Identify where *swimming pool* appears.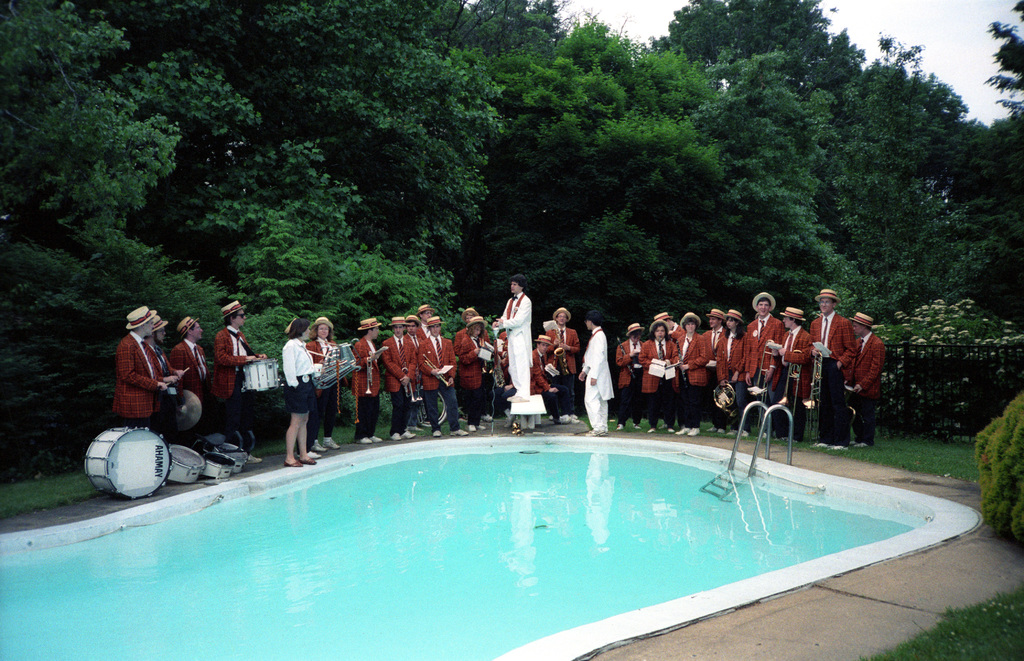
Appears at rect(26, 364, 996, 660).
